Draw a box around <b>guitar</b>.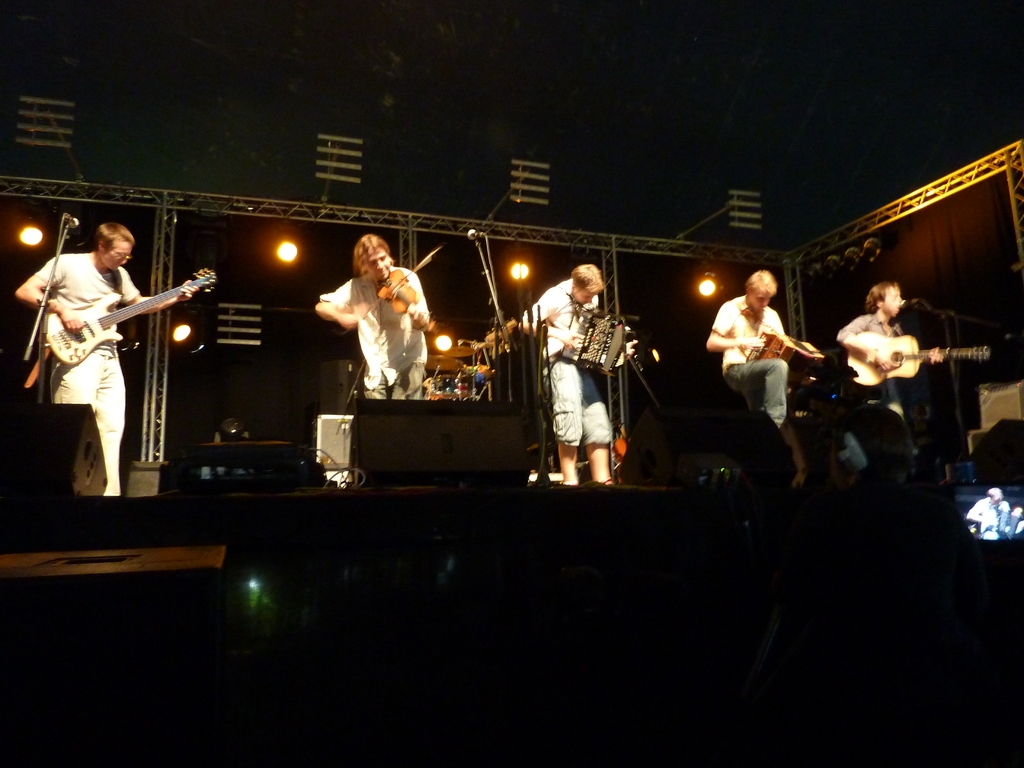
left=845, top=326, right=995, bottom=393.
